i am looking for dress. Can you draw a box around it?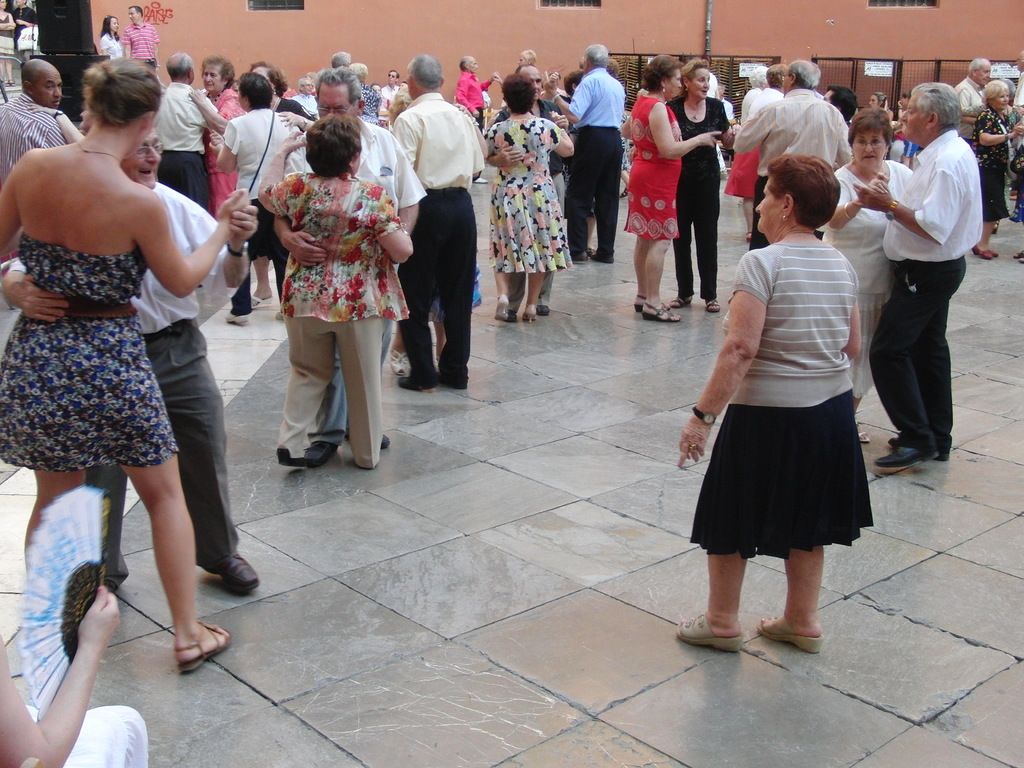
Sure, the bounding box is crop(621, 95, 684, 244).
